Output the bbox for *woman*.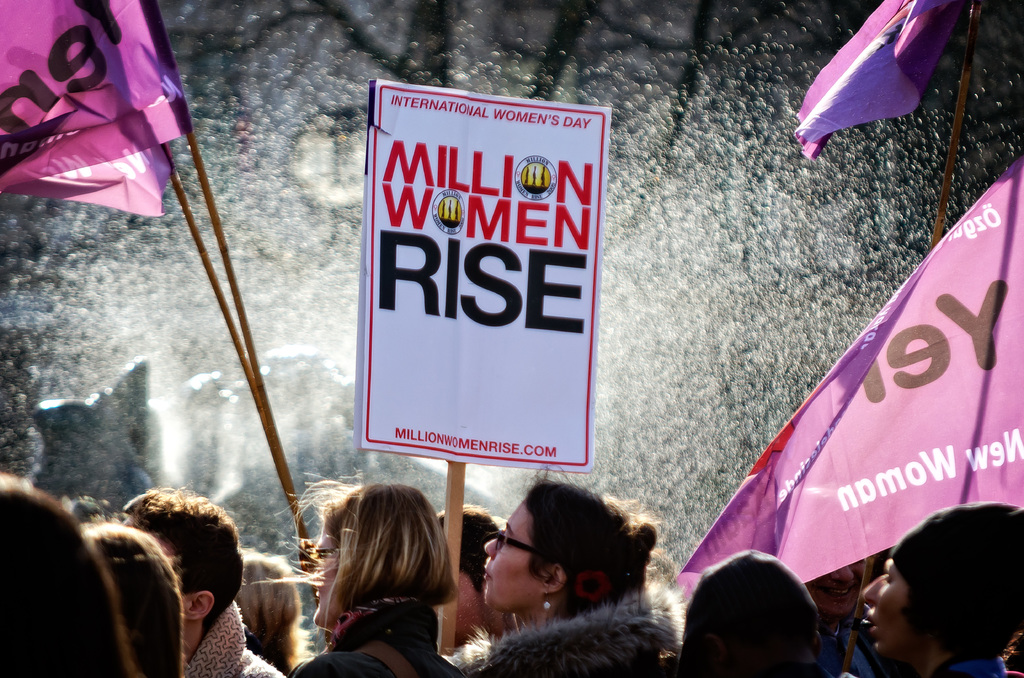
<region>440, 457, 680, 677</region>.
